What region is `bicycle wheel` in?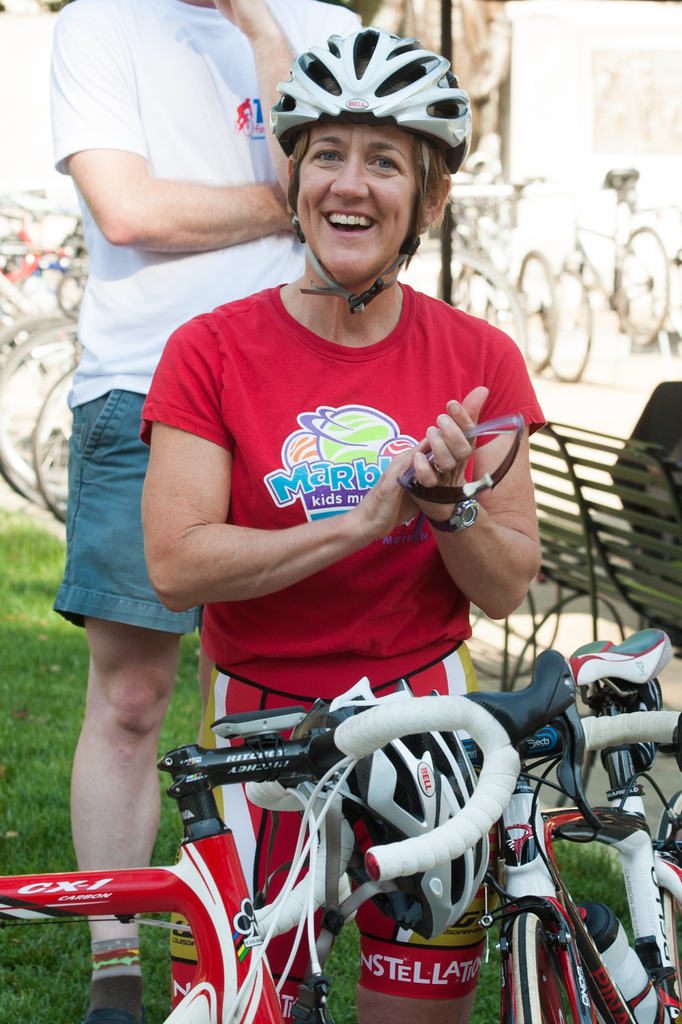
[left=608, top=223, right=666, bottom=345].
